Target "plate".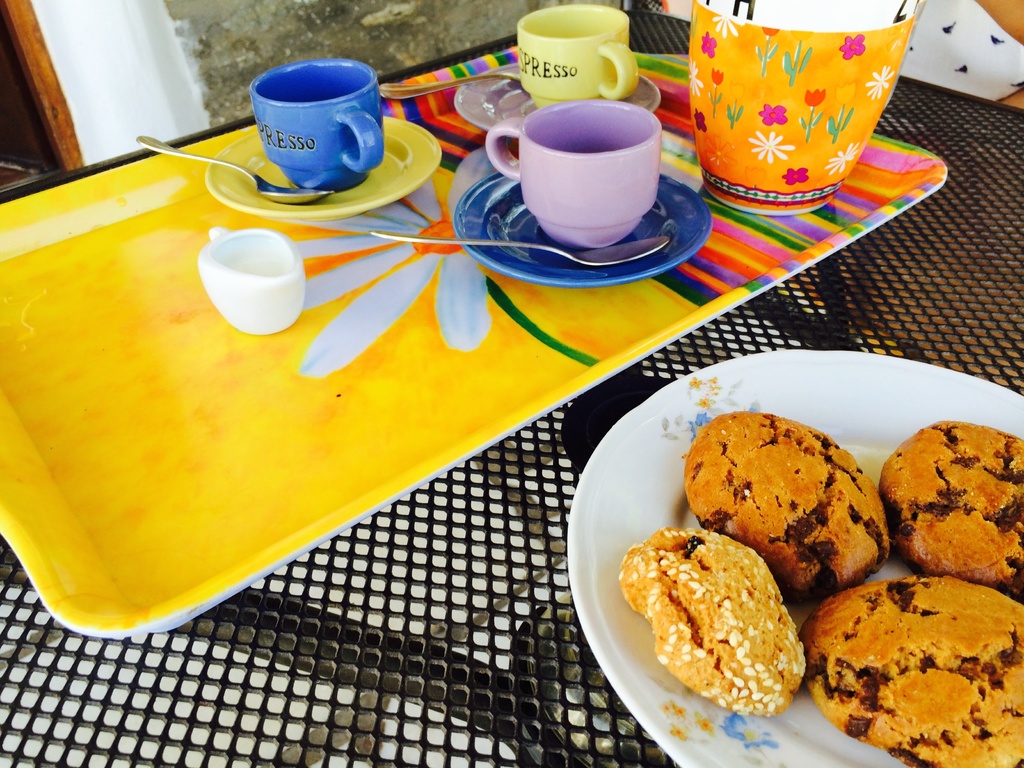
Target region: detection(452, 60, 660, 137).
